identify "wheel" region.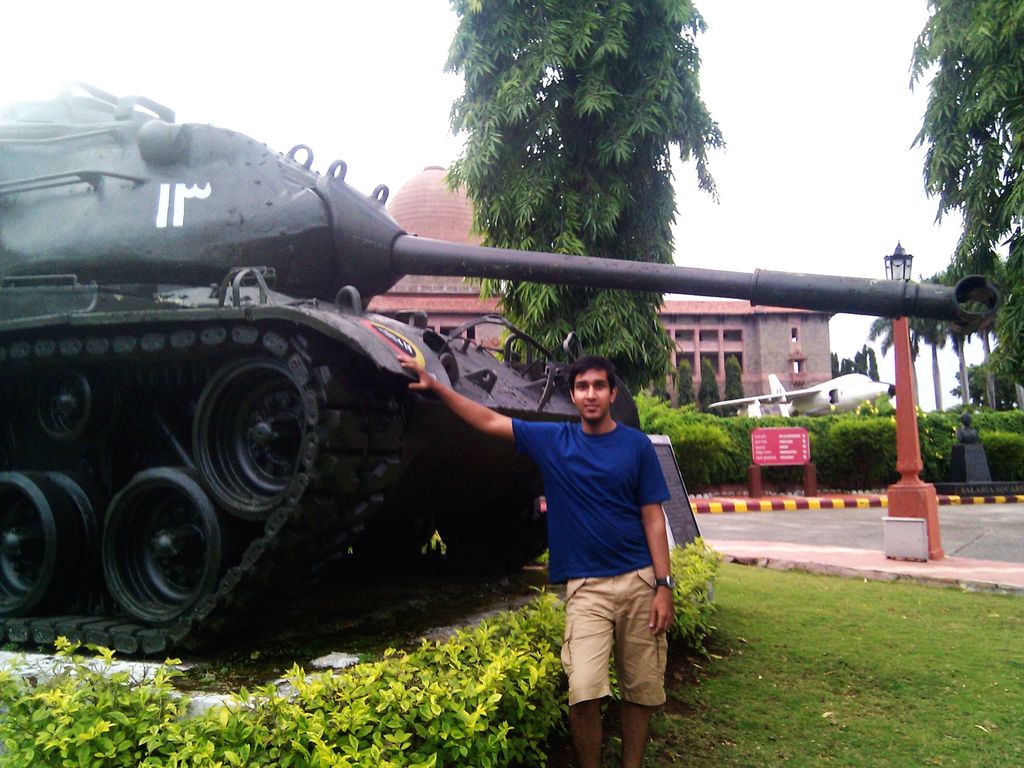
Region: (0, 472, 92, 618).
